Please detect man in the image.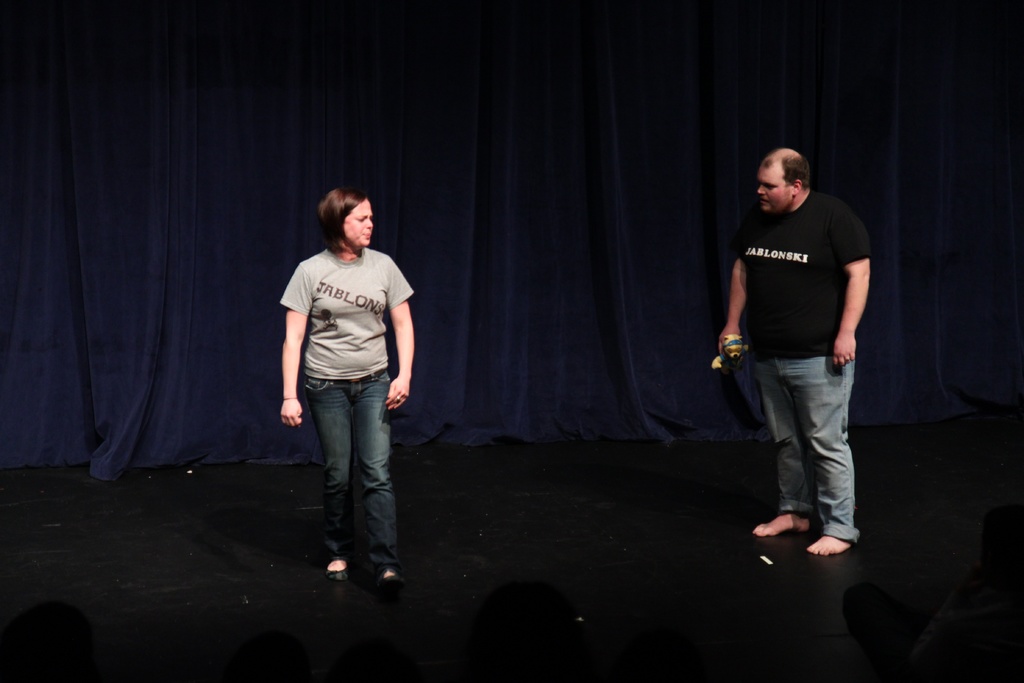
[717, 129, 888, 578].
